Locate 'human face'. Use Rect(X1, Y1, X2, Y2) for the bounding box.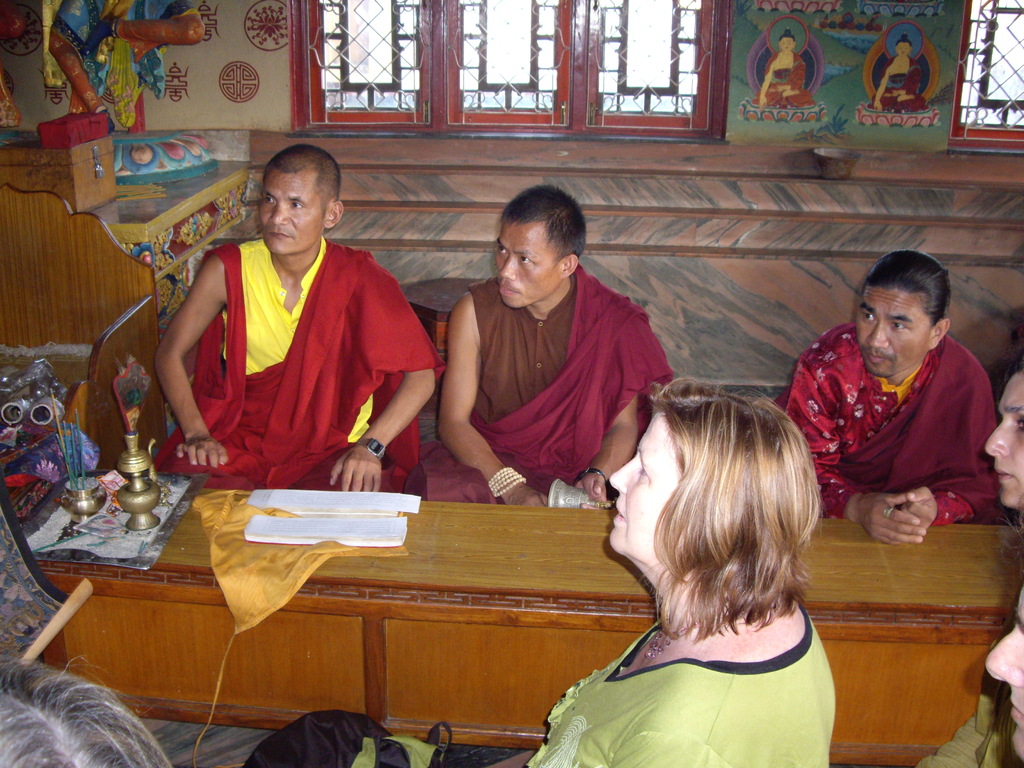
Rect(608, 412, 678, 547).
